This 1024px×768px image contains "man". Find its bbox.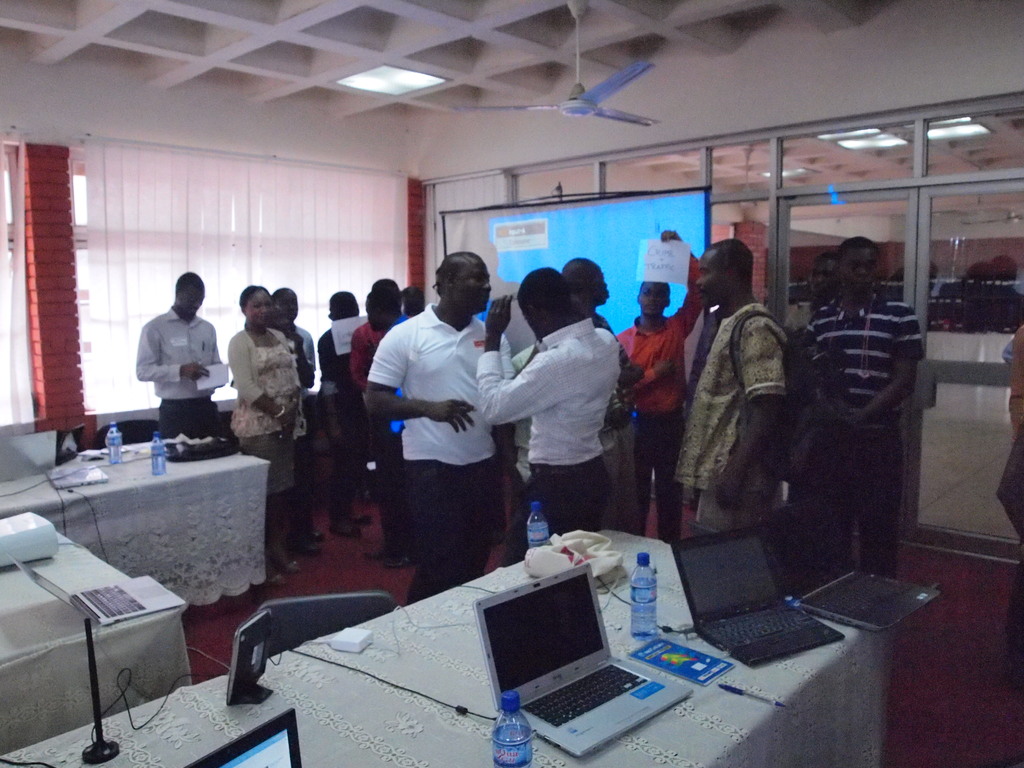
x1=797 y1=236 x2=913 y2=573.
